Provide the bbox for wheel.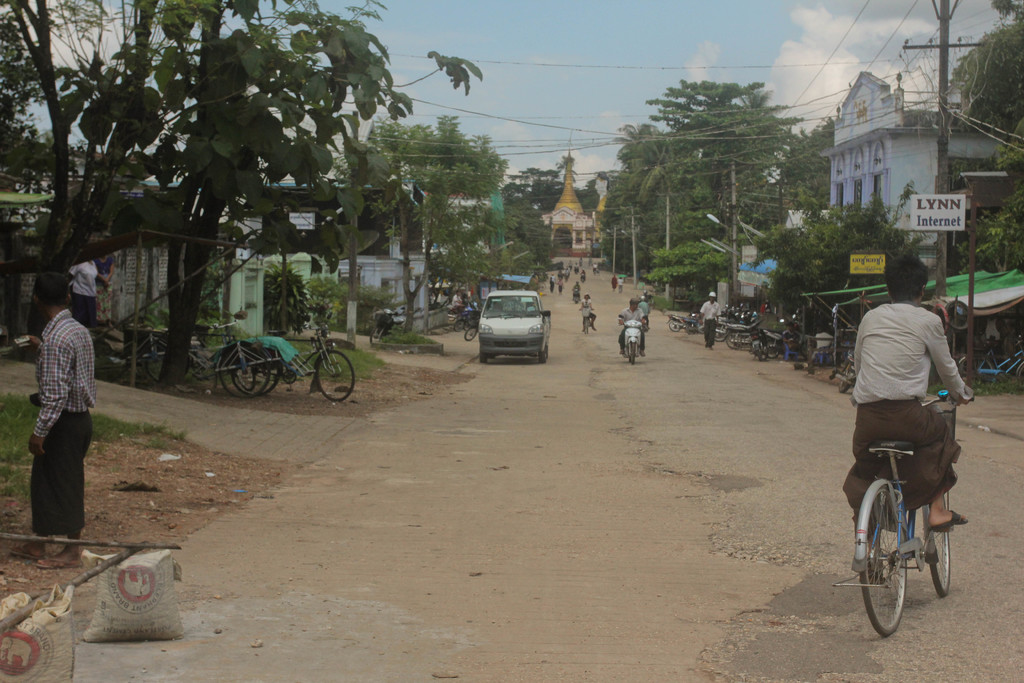
(917, 488, 951, 595).
